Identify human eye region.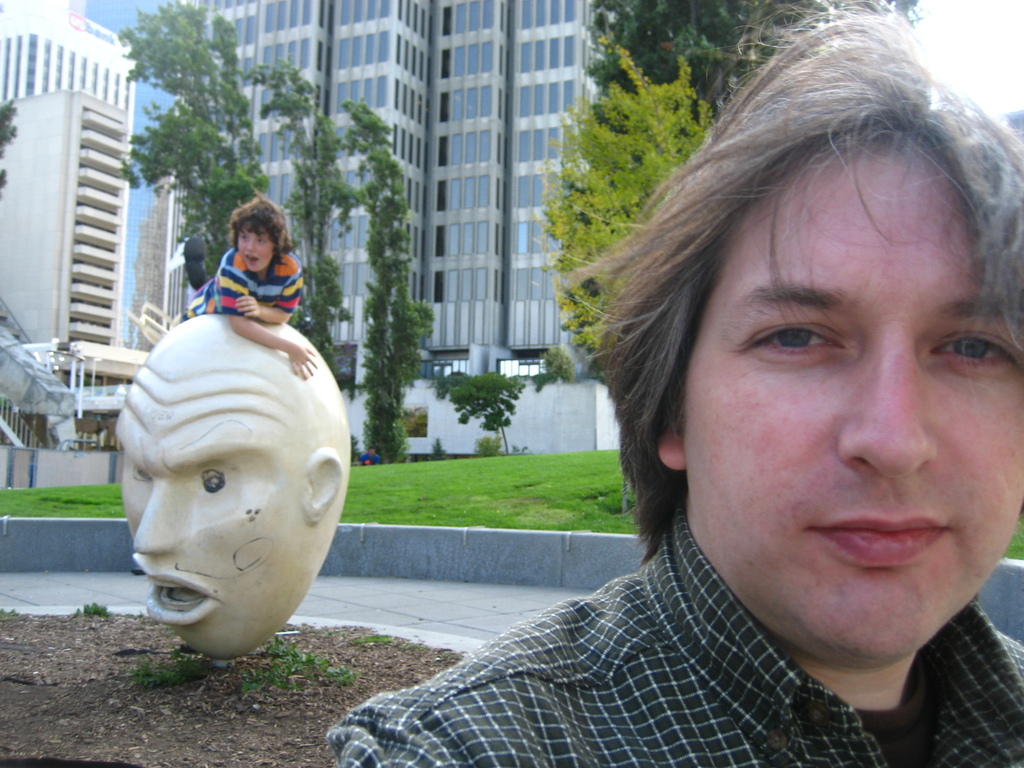
Region: bbox(752, 316, 867, 380).
